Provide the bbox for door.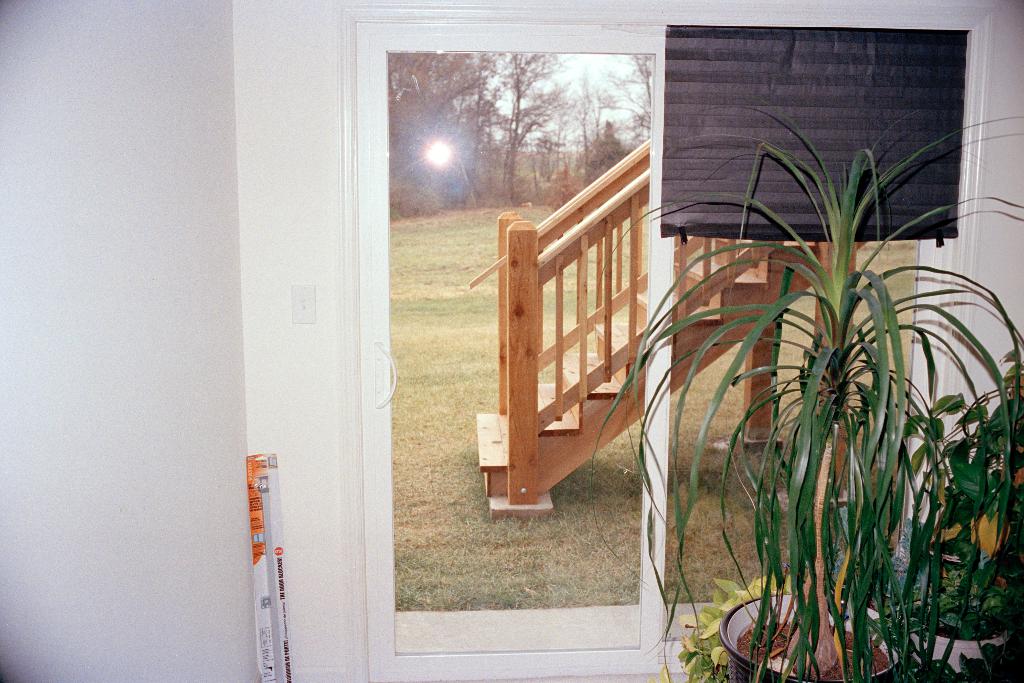
<region>351, 15, 664, 670</region>.
